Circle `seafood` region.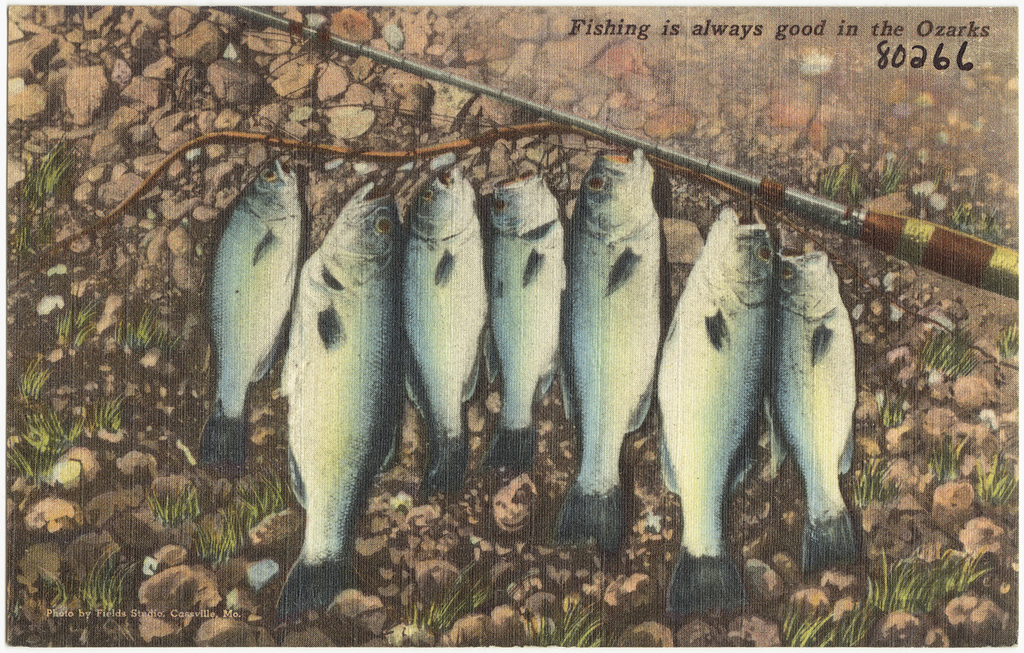
Region: crop(655, 202, 768, 615).
